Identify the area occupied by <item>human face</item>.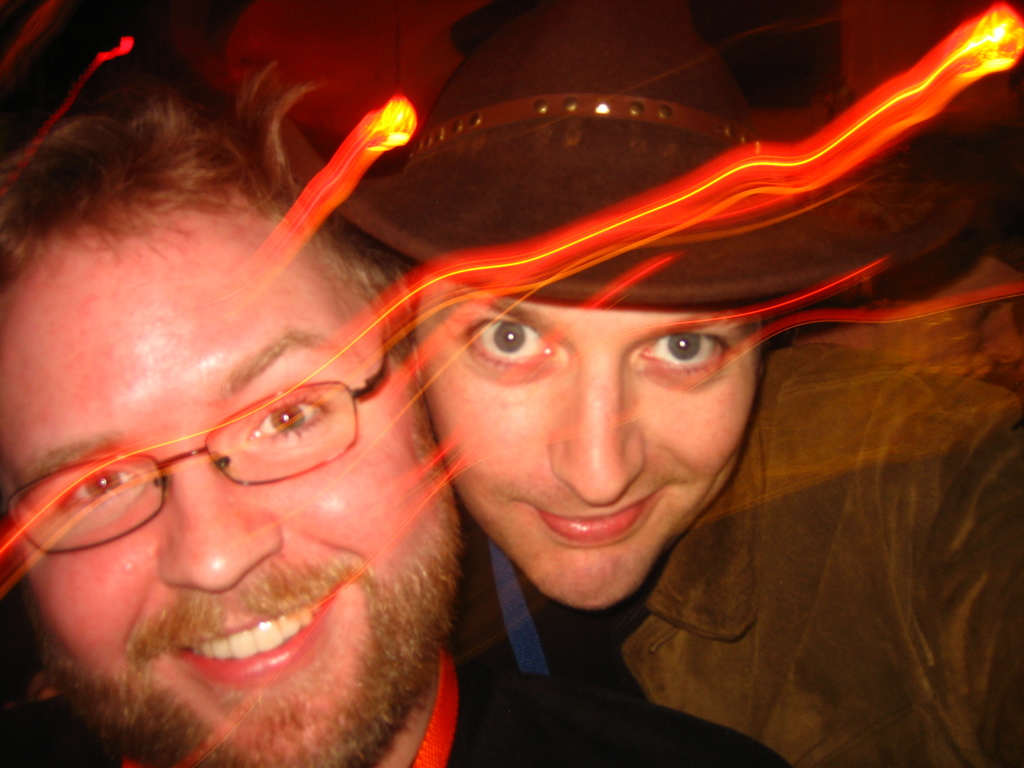
Area: crop(403, 268, 764, 611).
